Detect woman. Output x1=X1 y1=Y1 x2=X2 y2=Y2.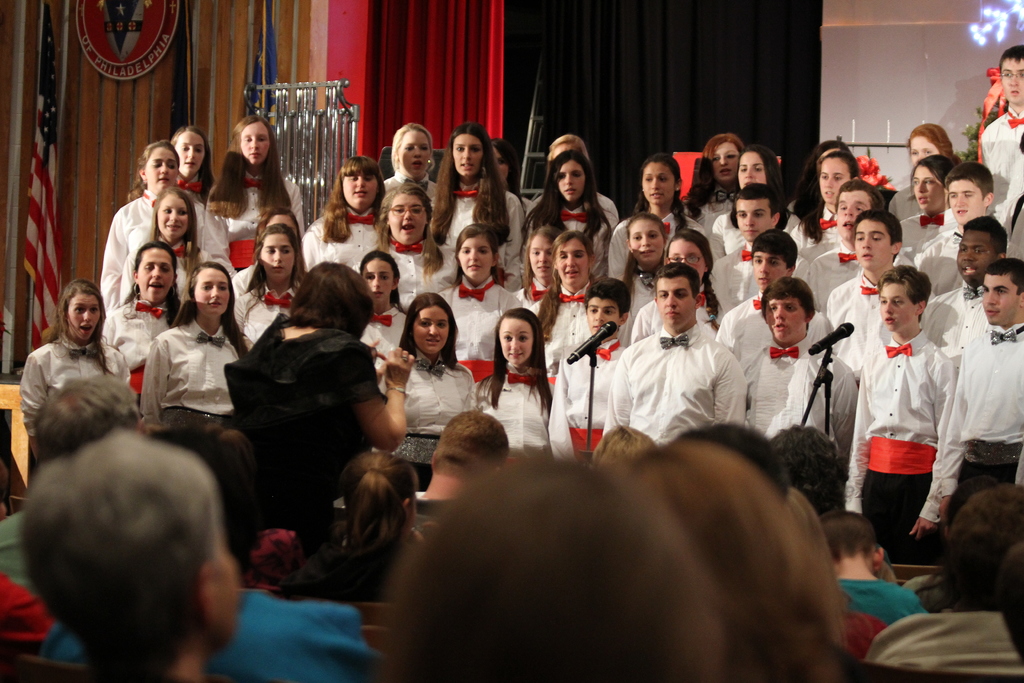
x1=607 y1=150 x2=717 y2=250.
